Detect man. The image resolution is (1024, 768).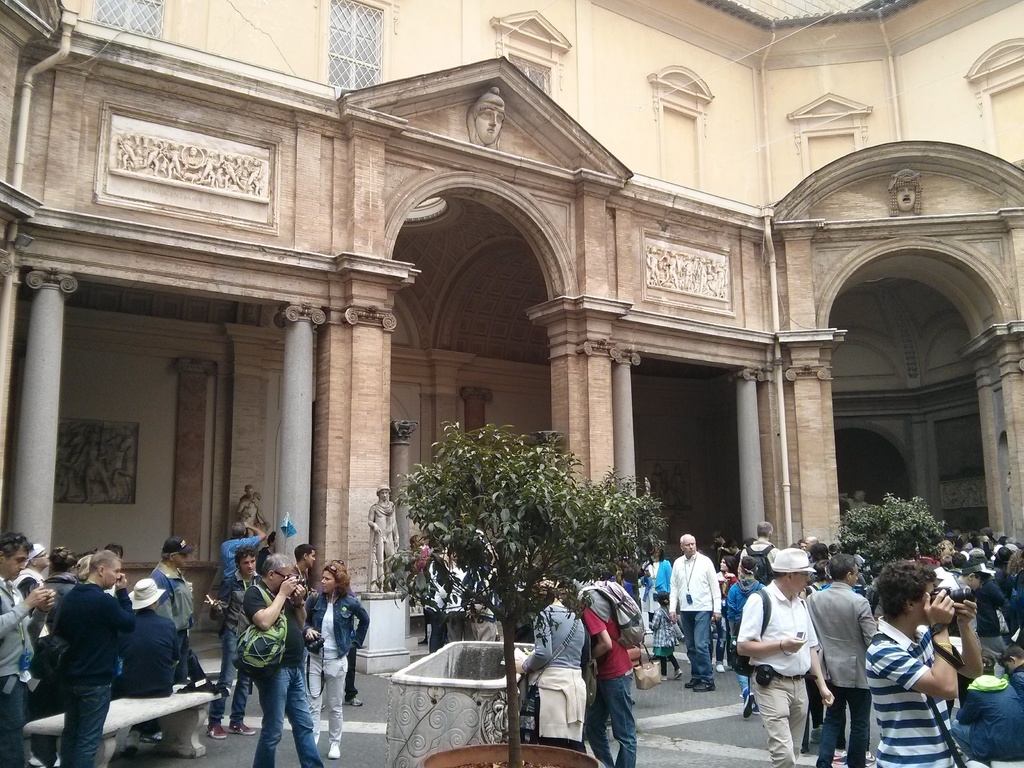
x1=246, y1=553, x2=325, y2=767.
